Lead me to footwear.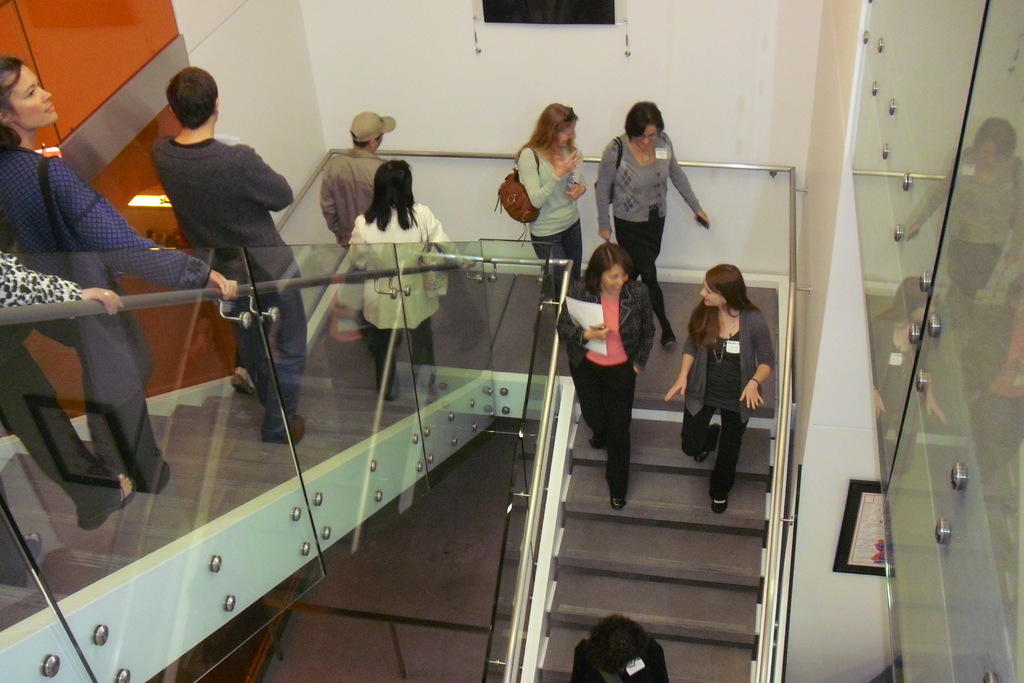
Lead to {"x1": 284, "y1": 409, "x2": 307, "y2": 448}.
